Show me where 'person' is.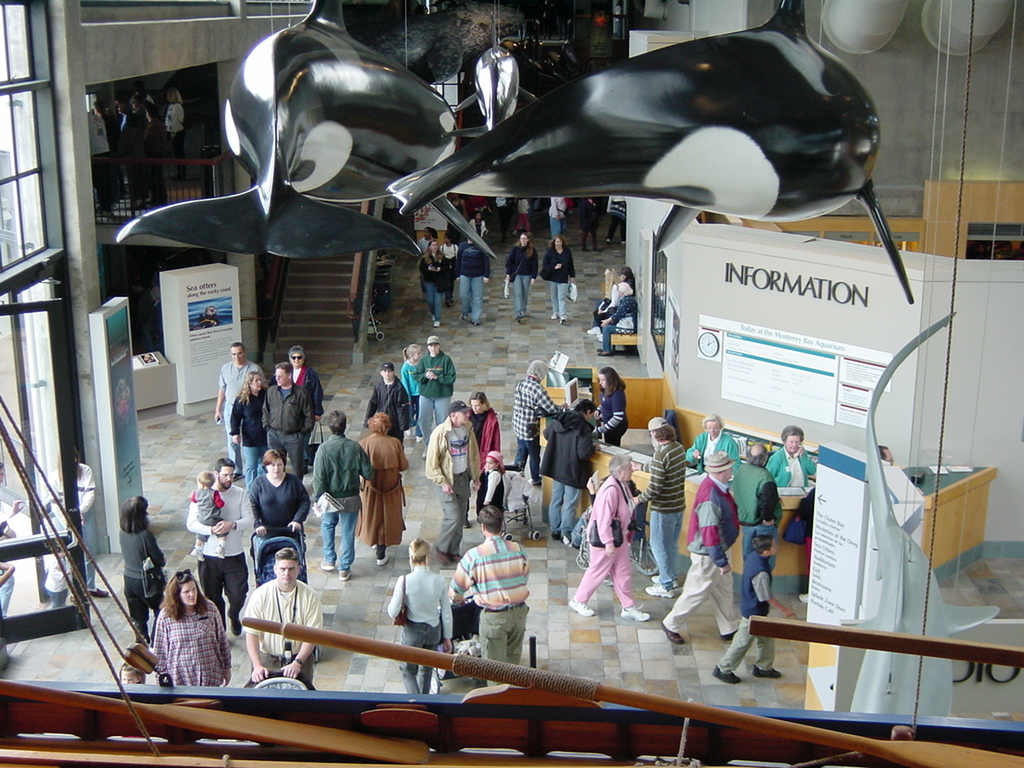
'person' is at BBox(286, 343, 334, 435).
